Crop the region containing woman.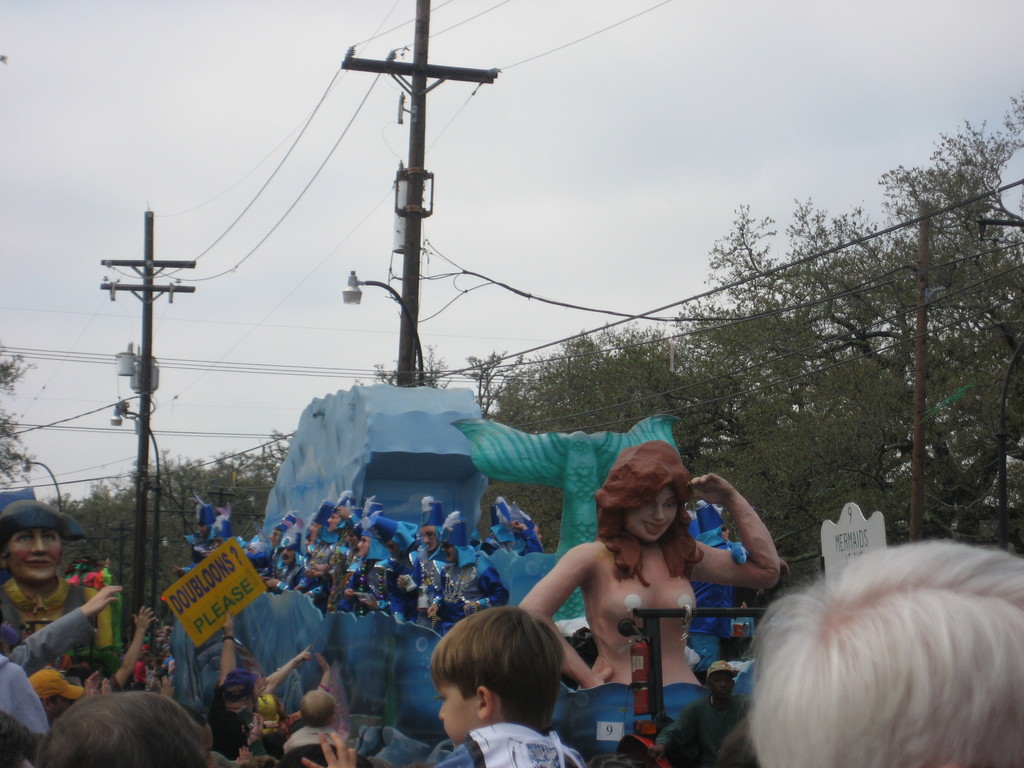
Crop region: BBox(495, 428, 769, 733).
